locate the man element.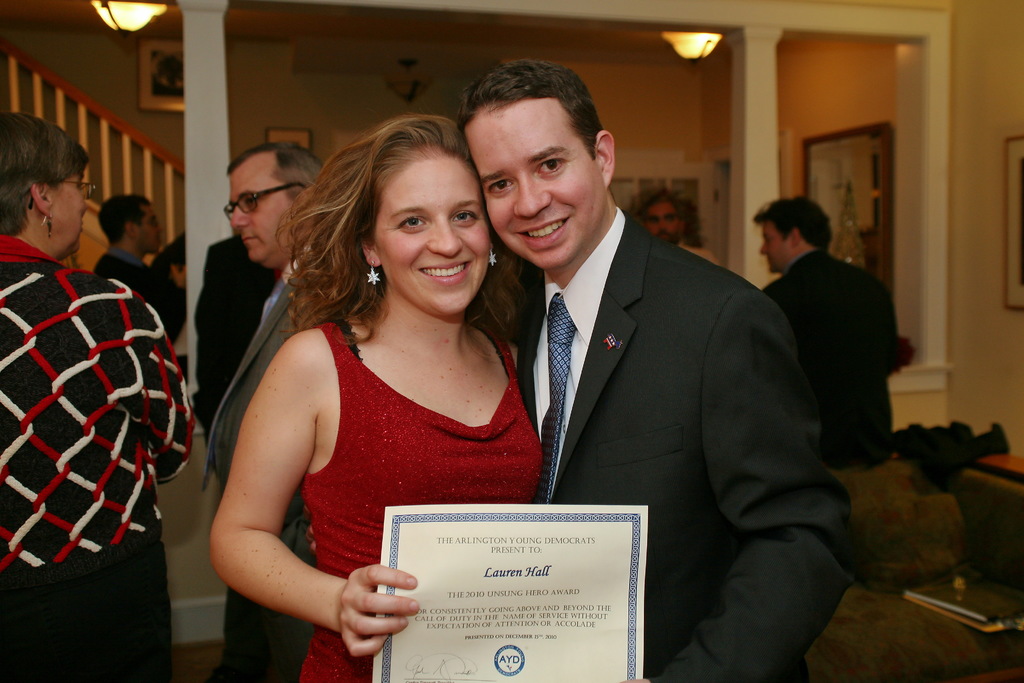
Element bbox: {"left": 750, "top": 194, "right": 902, "bottom": 472}.
